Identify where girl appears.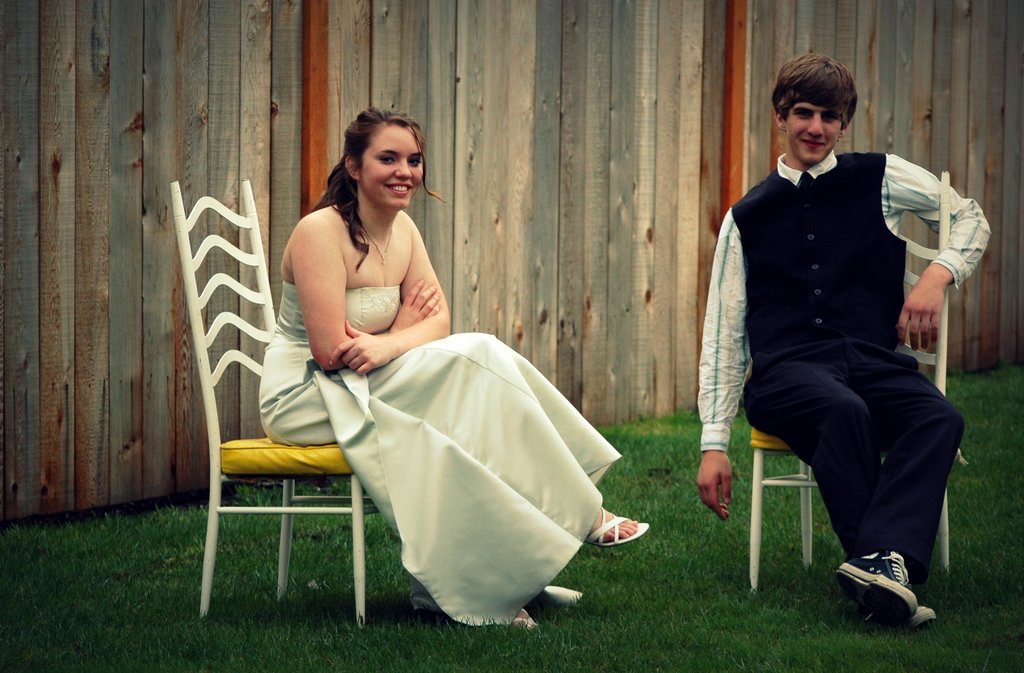
Appears at 252, 102, 655, 633.
